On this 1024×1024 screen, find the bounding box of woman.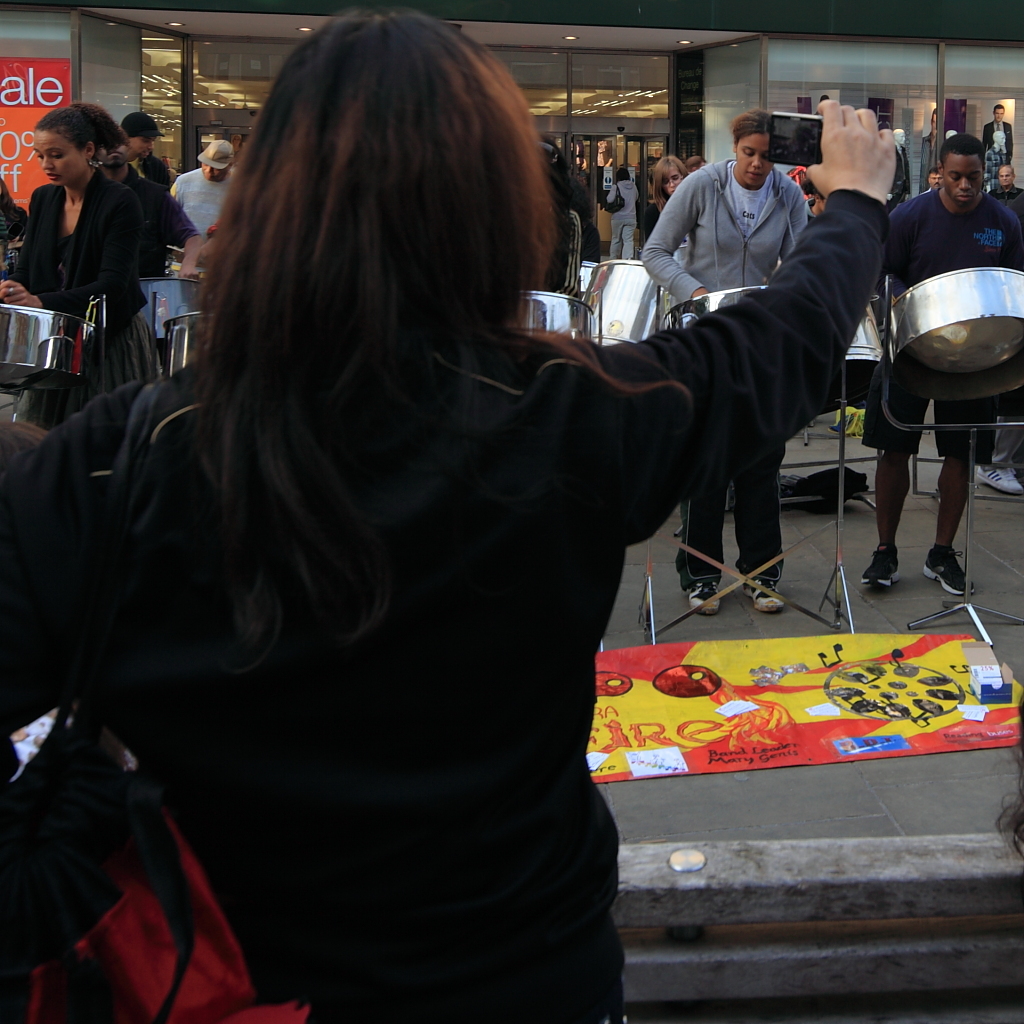
Bounding box: BBox(639, 114, 816, 616).
